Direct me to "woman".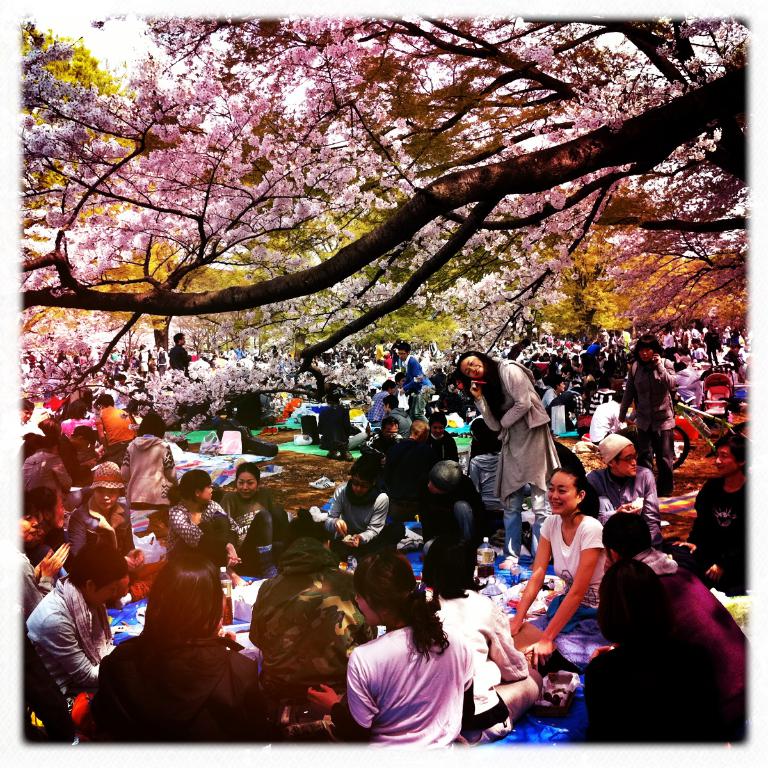
Direction: [168,468,248,586].
